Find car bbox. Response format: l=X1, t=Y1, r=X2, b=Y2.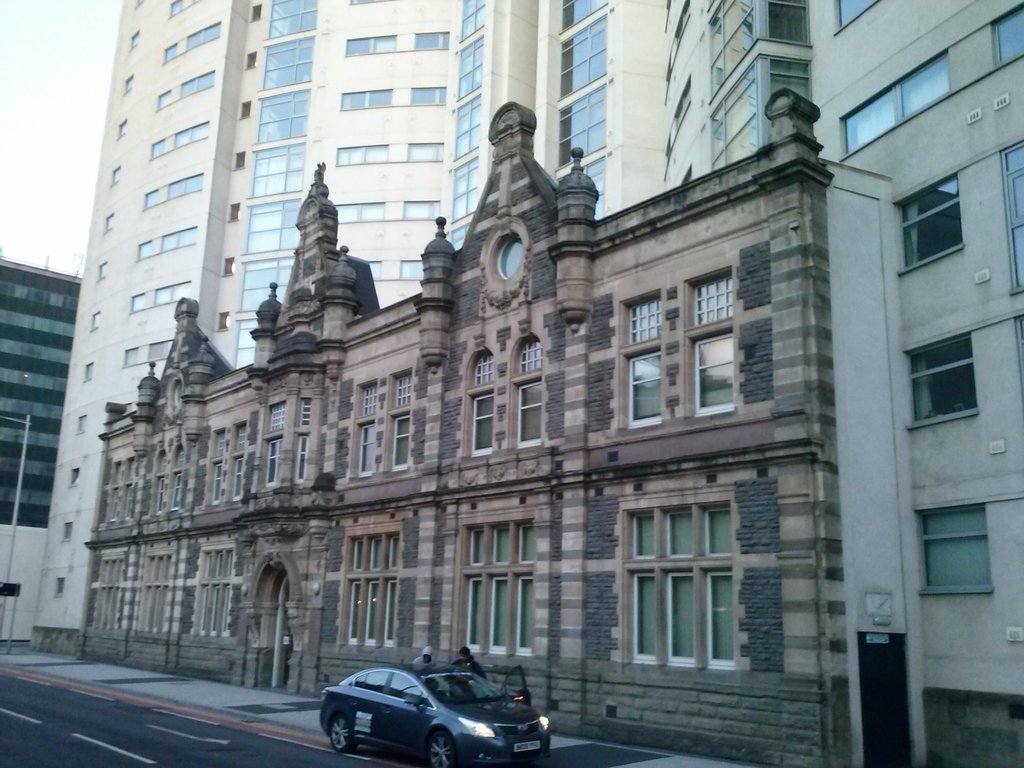
l=313, t=662, r=545, b=762.
